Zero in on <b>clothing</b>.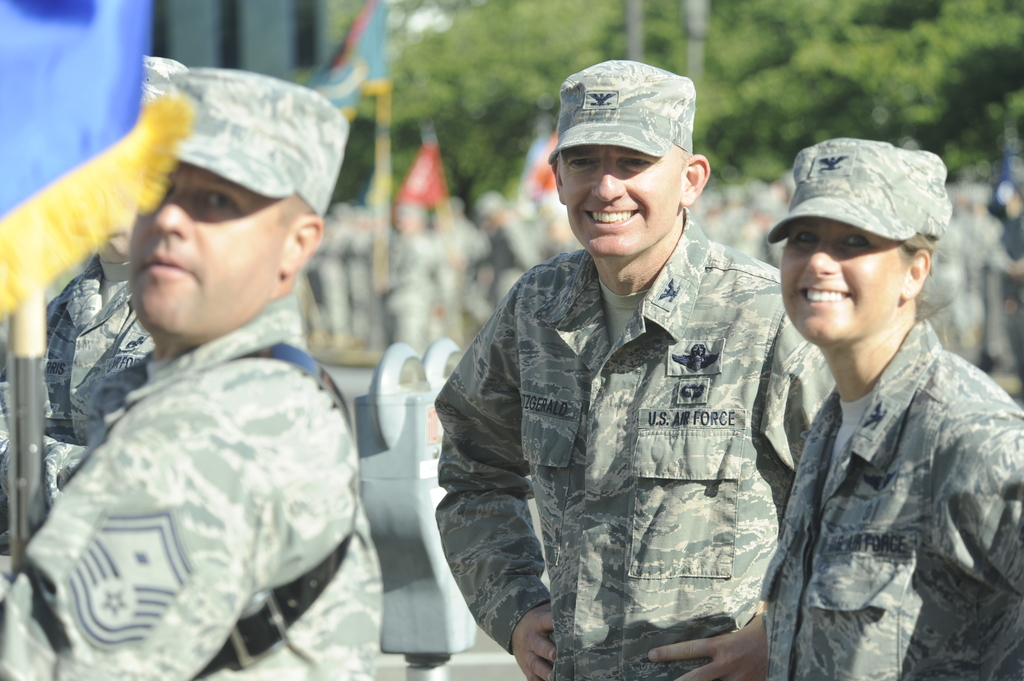
Zeroed in: [left=436, top=207, right=834, bottom=680].
